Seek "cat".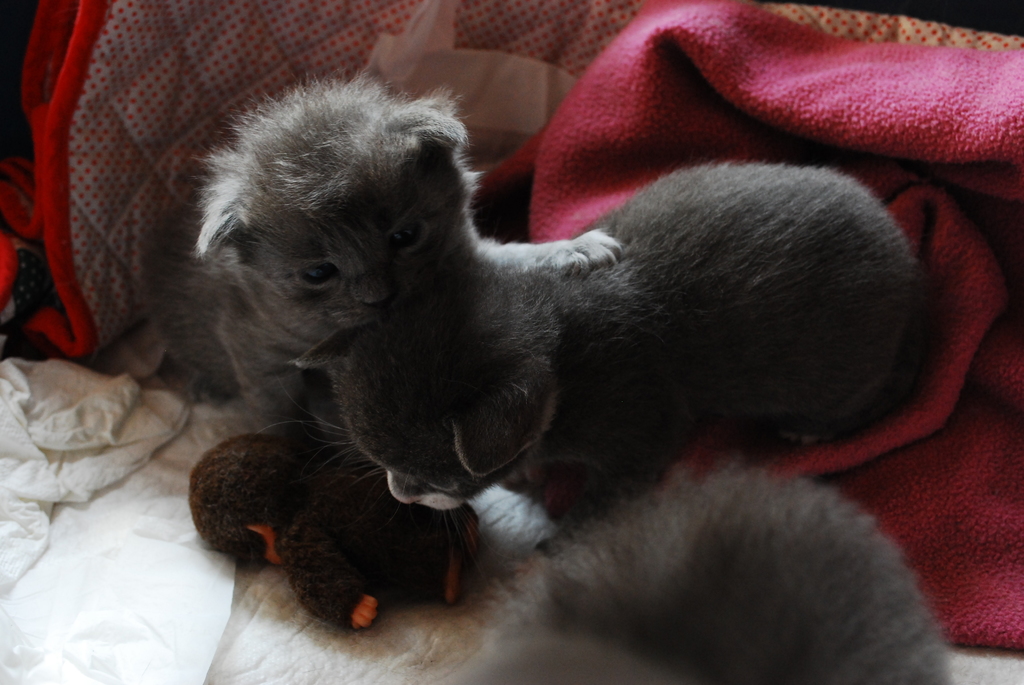
(184,80,635,439).
